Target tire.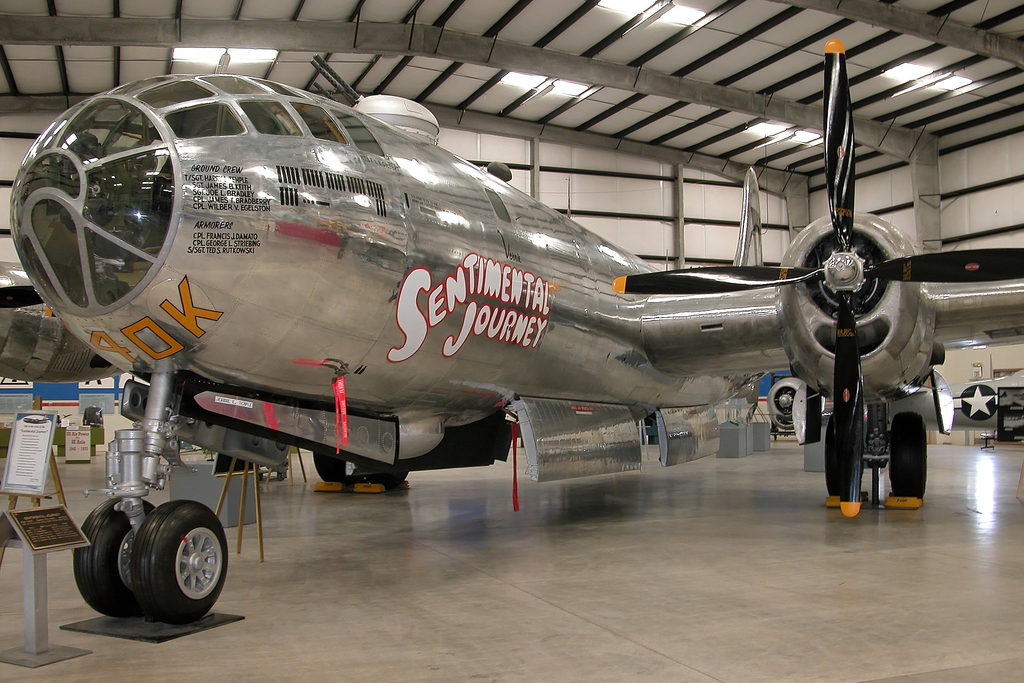
Target region: bbox=(825, 413, 863, 498).
